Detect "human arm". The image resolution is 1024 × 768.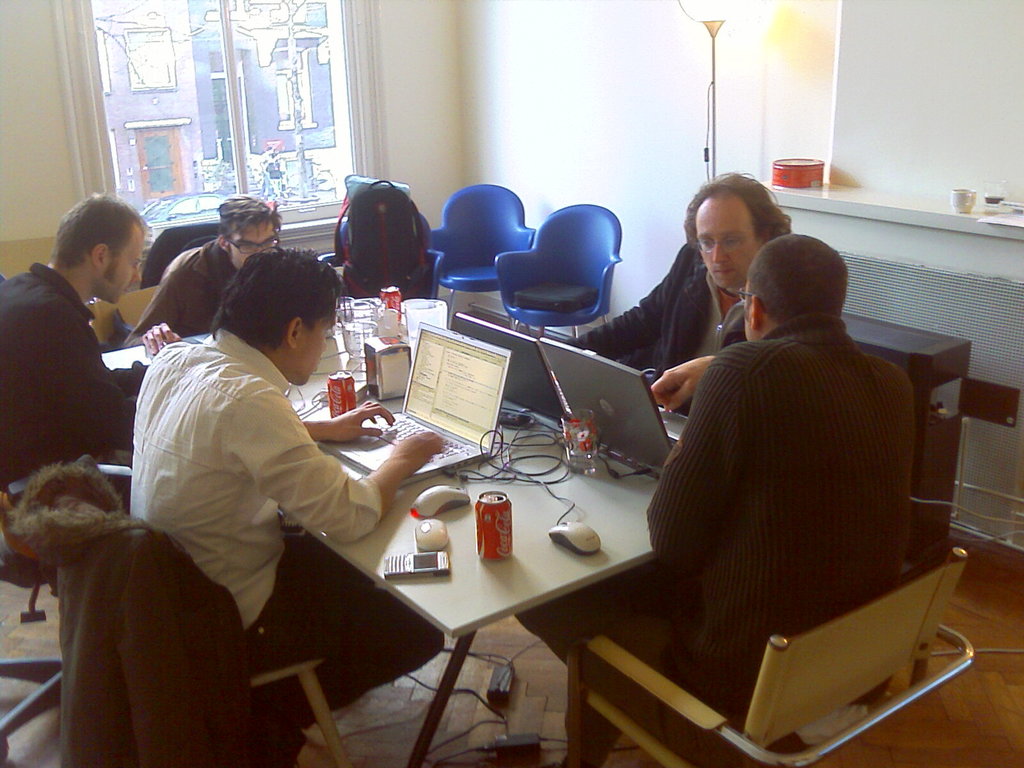
{"left": 232, "top": 395, "right": 446, "bottom": 547}.
